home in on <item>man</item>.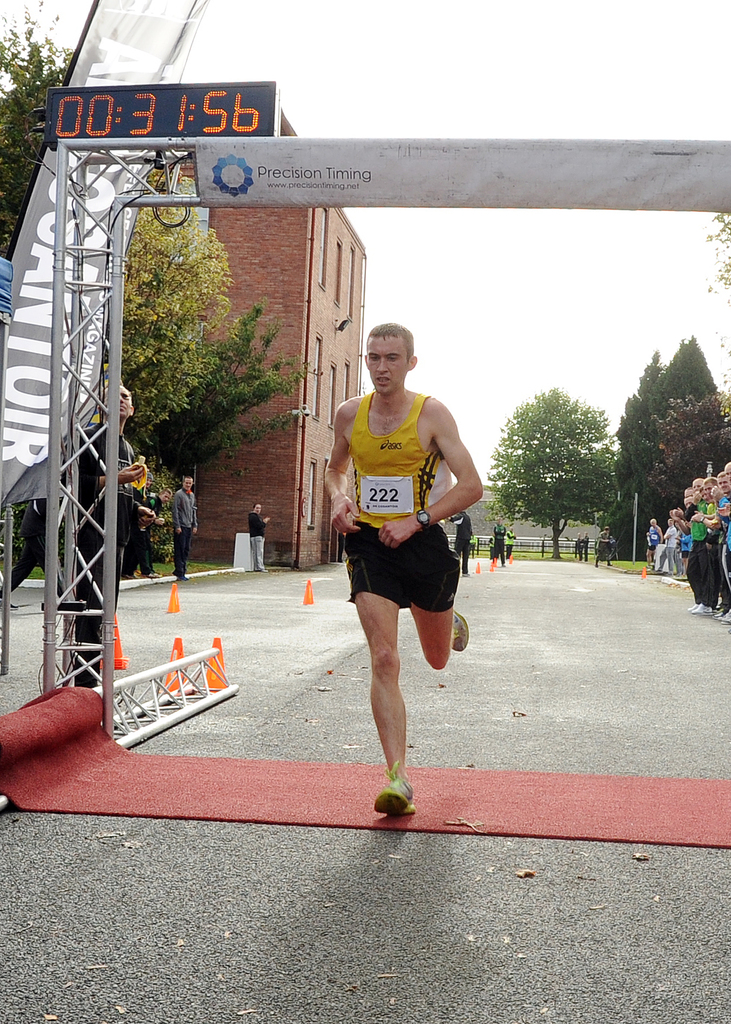
Homed in at {"x1": 493, "y1": 516, "x2": 505, "y2": 565}.
